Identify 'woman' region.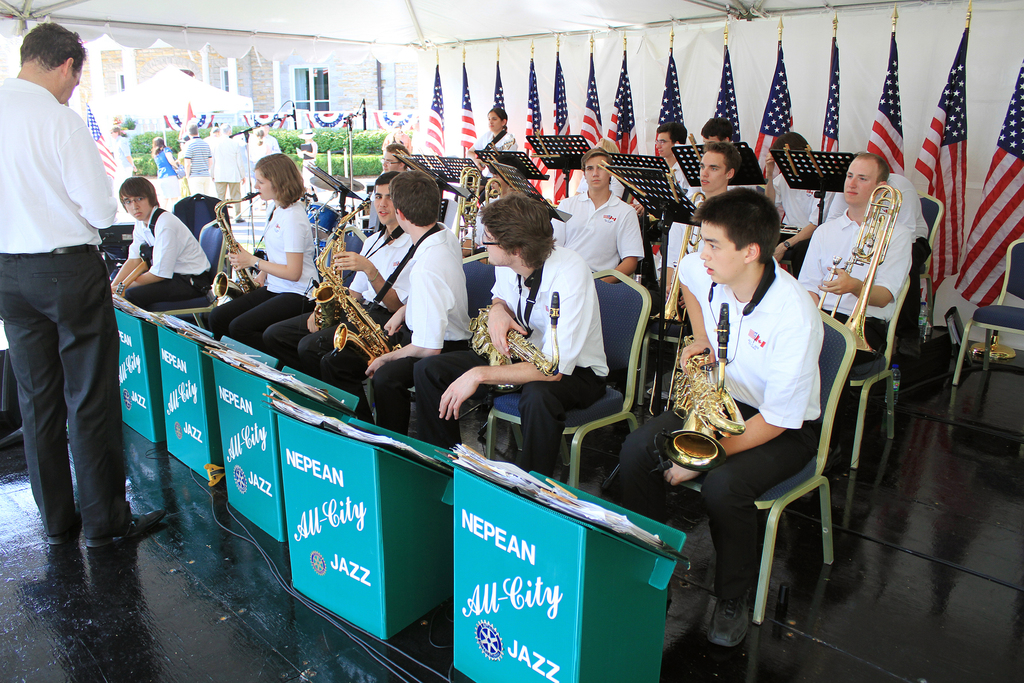
Region: box=[573, 136, 627, 197].
